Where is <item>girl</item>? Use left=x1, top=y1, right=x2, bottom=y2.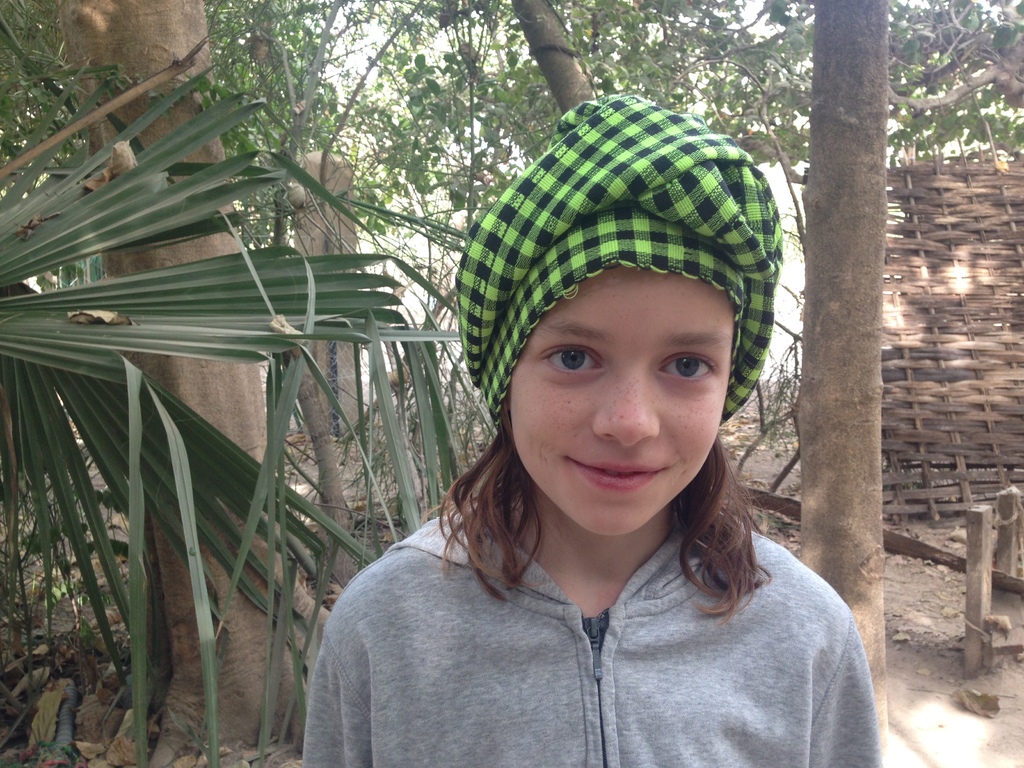
left=308, top=90, right=888, bottom=767.
